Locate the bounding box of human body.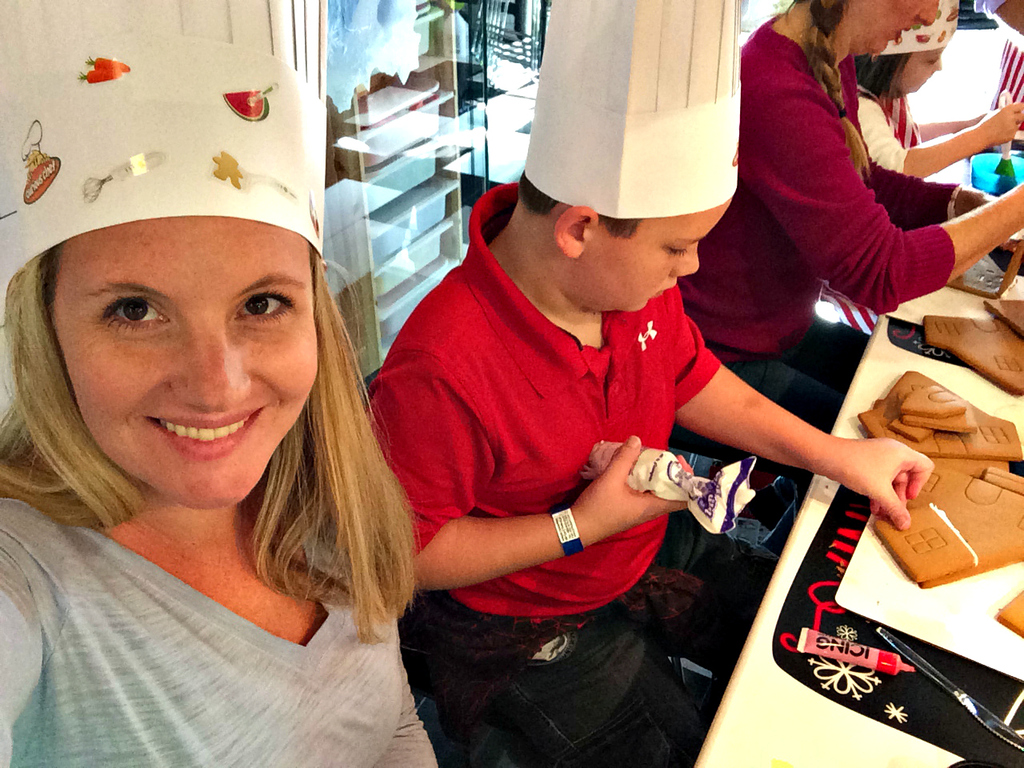
Bounding box: BBox(677, 0, 1023, 427).
